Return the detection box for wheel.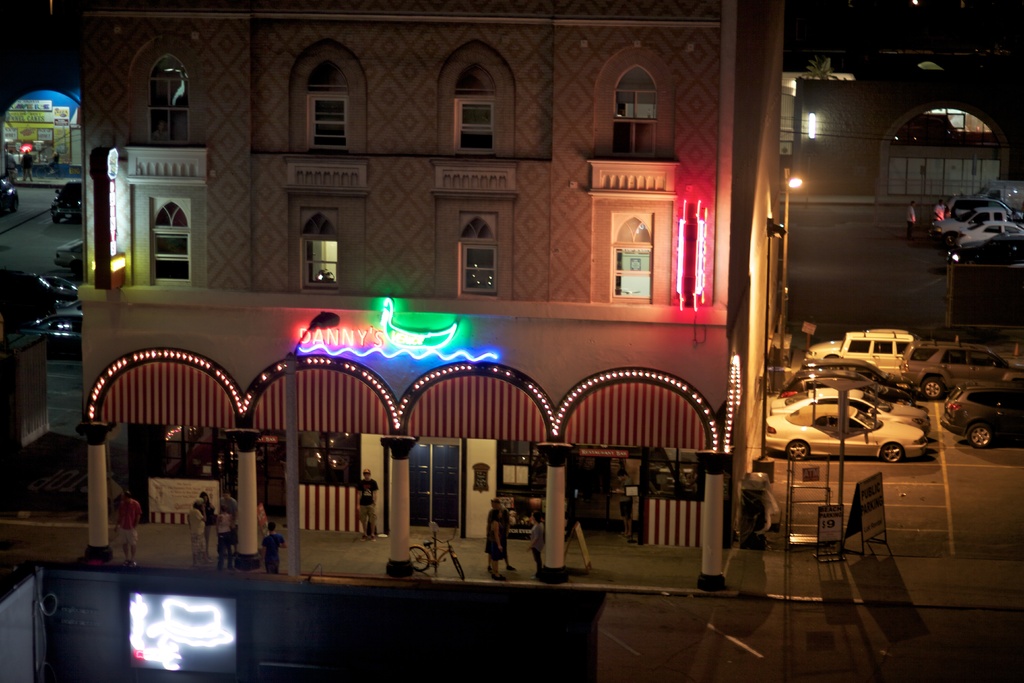
Rect(450, 556, 468, 582).
